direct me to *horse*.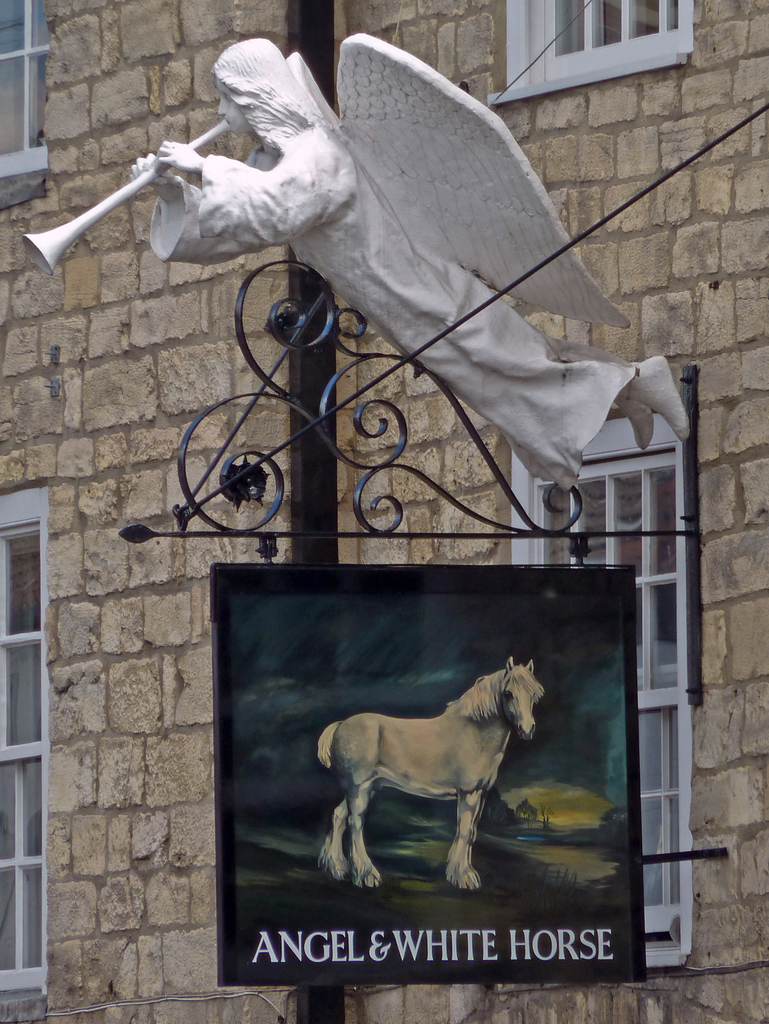
Direction: (left=312, top=647, right=546, bottom=888).
